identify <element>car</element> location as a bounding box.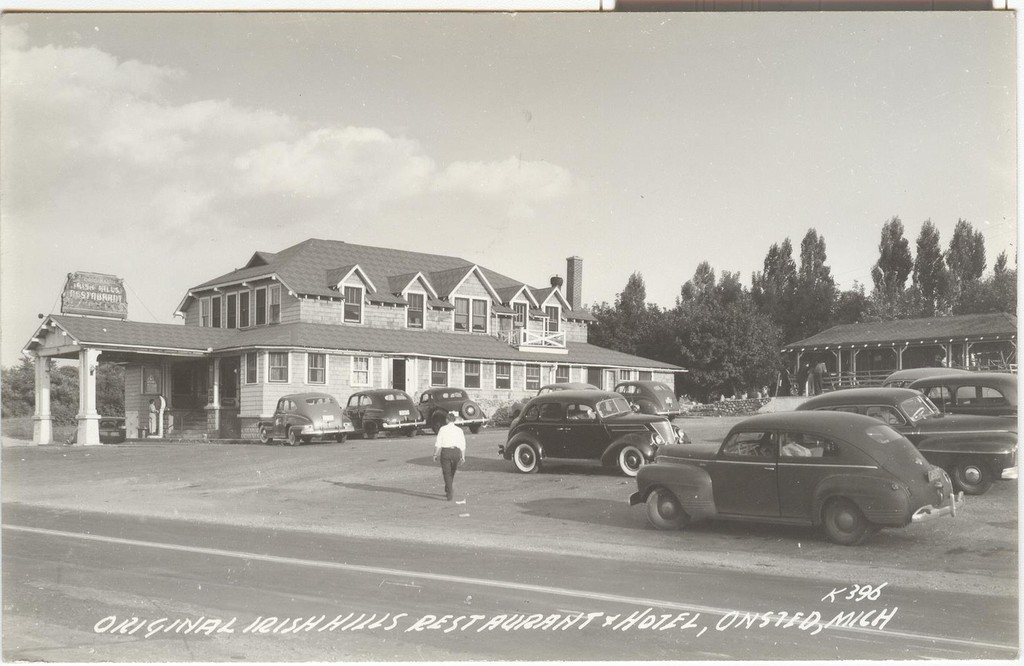
[416,386,487,436].
